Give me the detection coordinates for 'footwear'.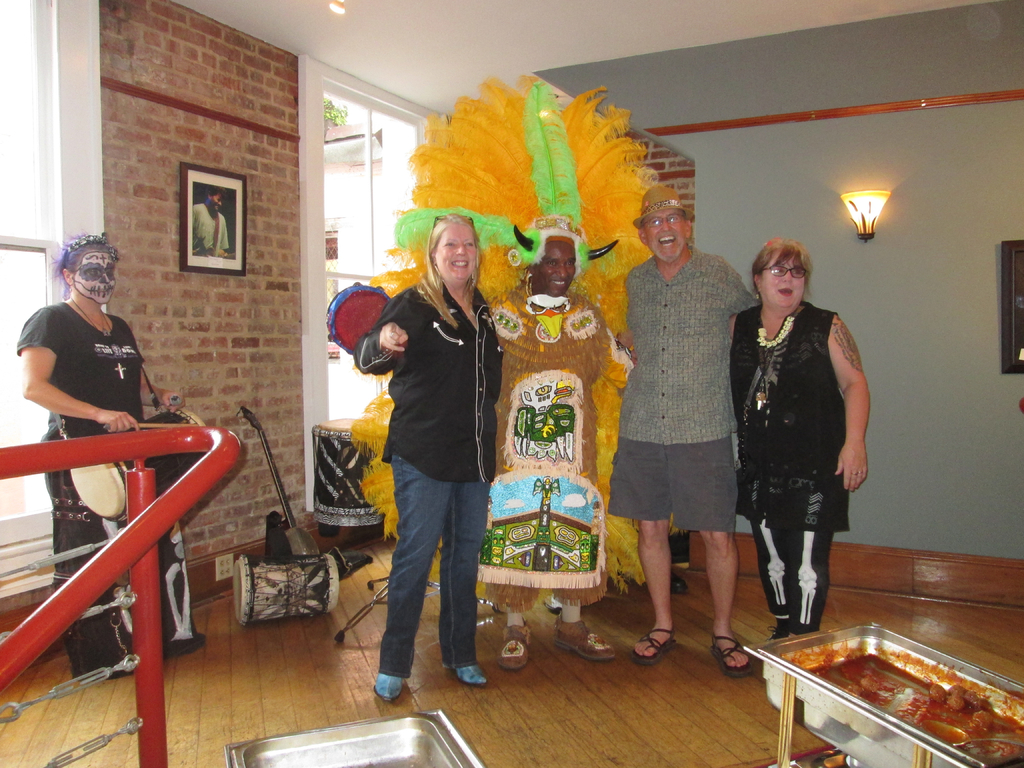
<box>373,675,402,700</box>.
